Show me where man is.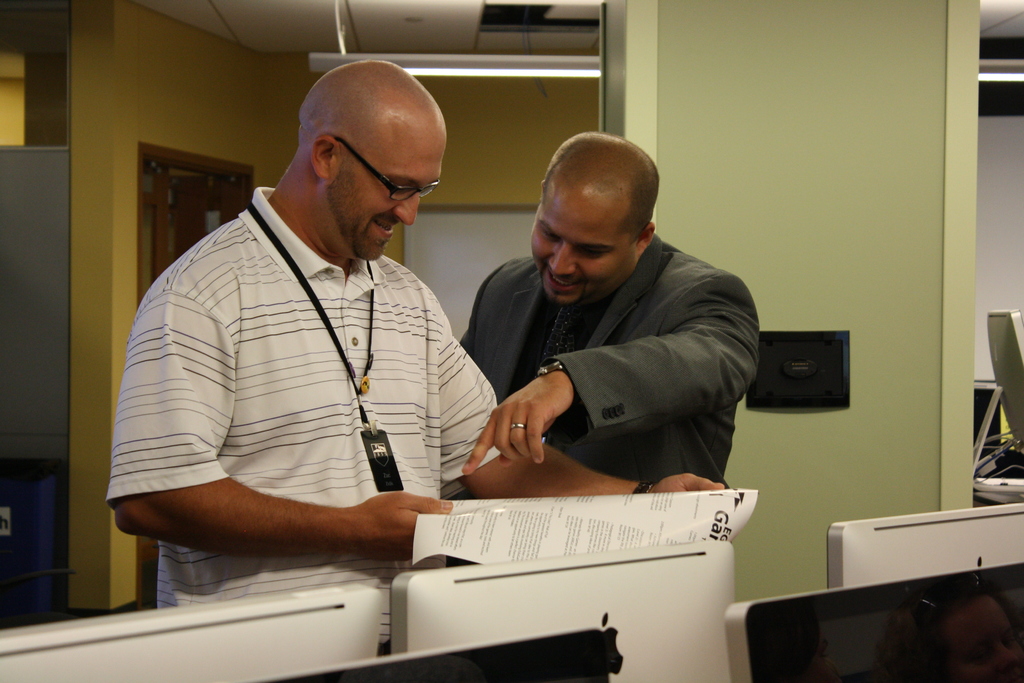
man is at bbox(449, 135, 780, 518).
